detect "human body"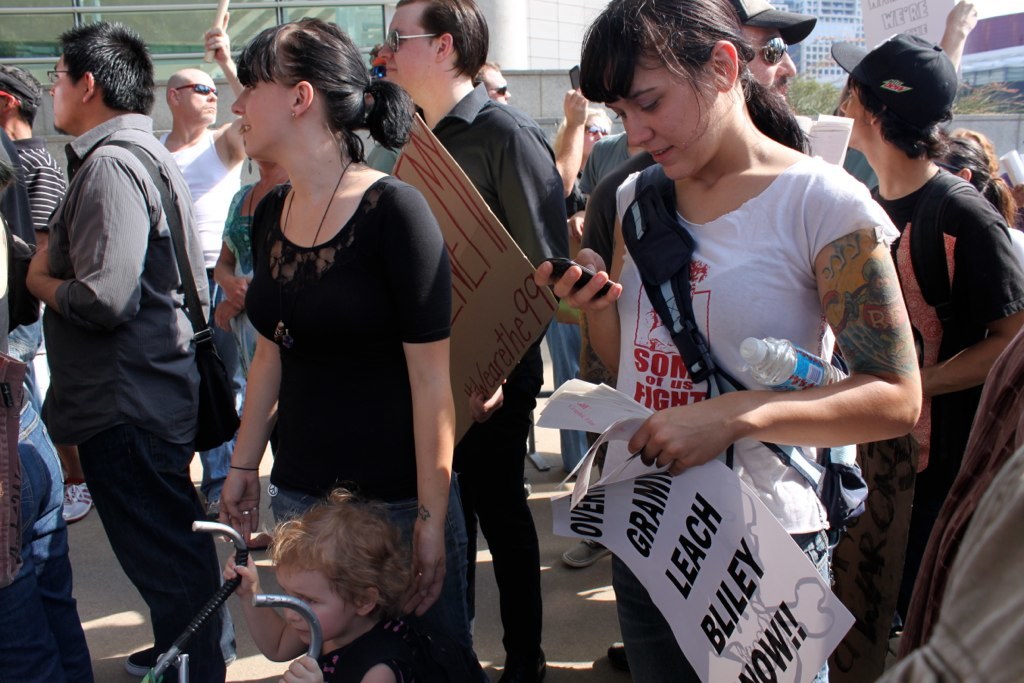
<region>165, 2, 245, 300</region>
